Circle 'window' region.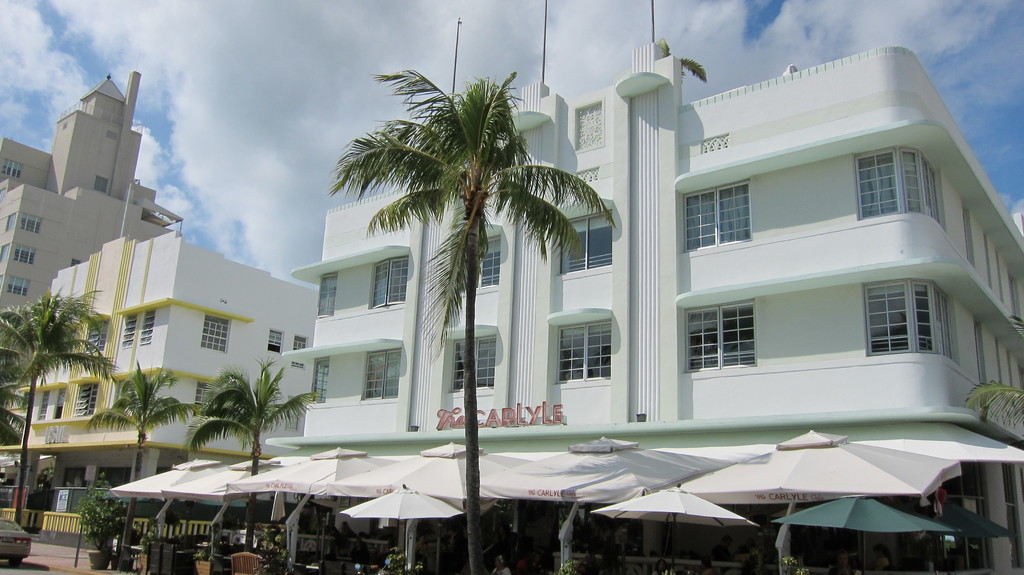
Region: crop(138, 307, 159, 350).
